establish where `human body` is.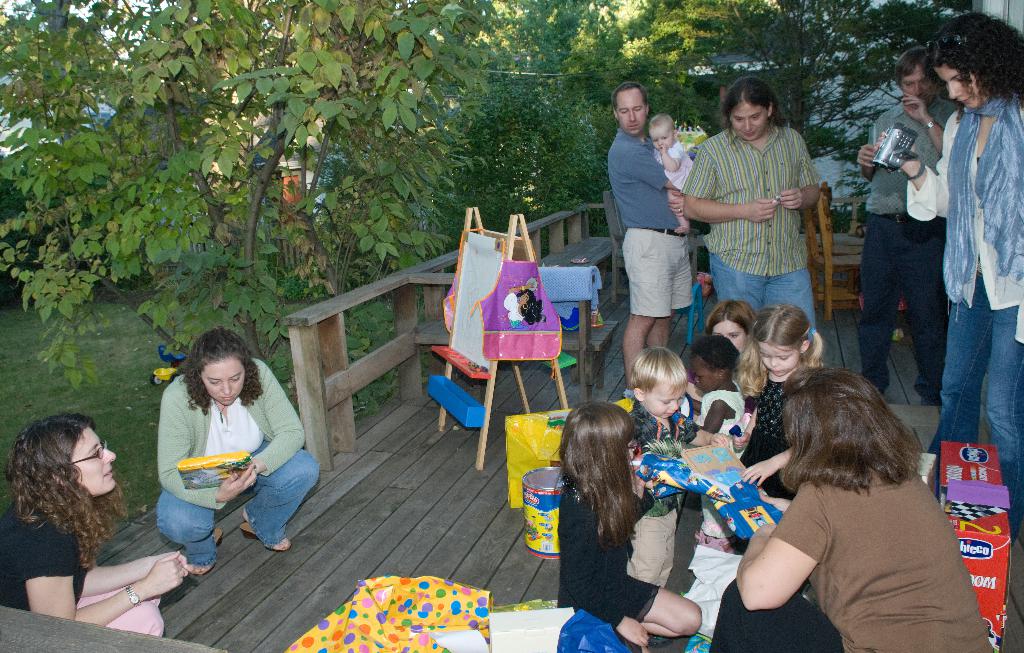
Established at {"x1": 709, "y1": 458, "x2": 998, "y2": 652}.
